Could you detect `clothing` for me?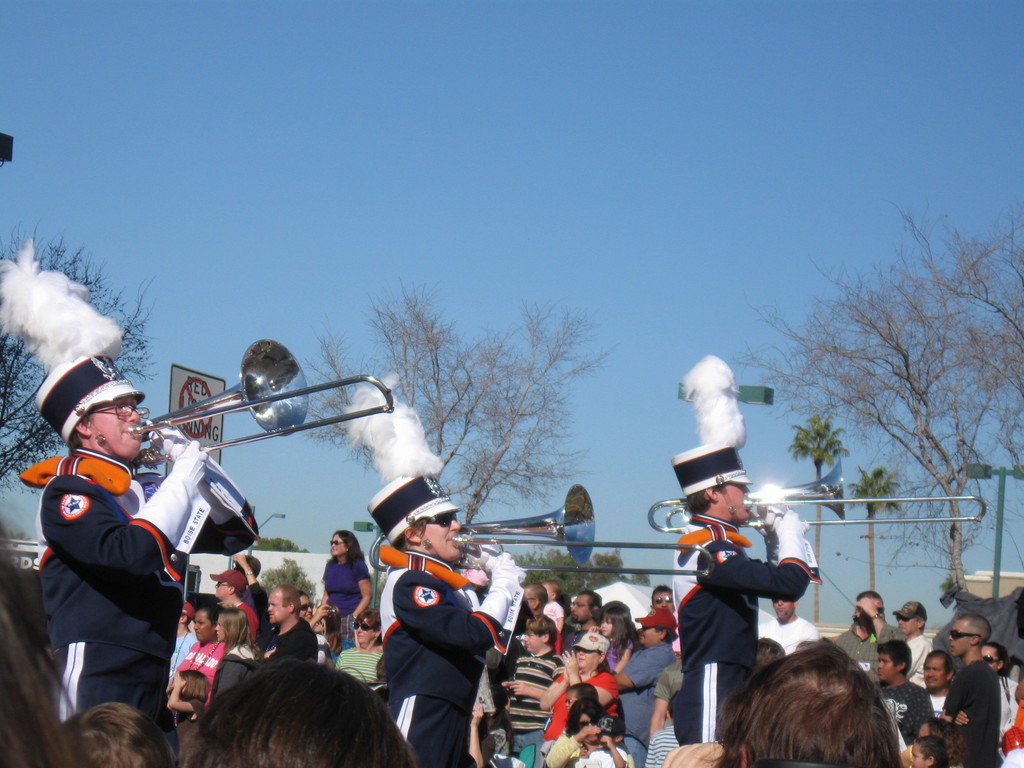
Detection result: locate(174, 639, 225, 703).
